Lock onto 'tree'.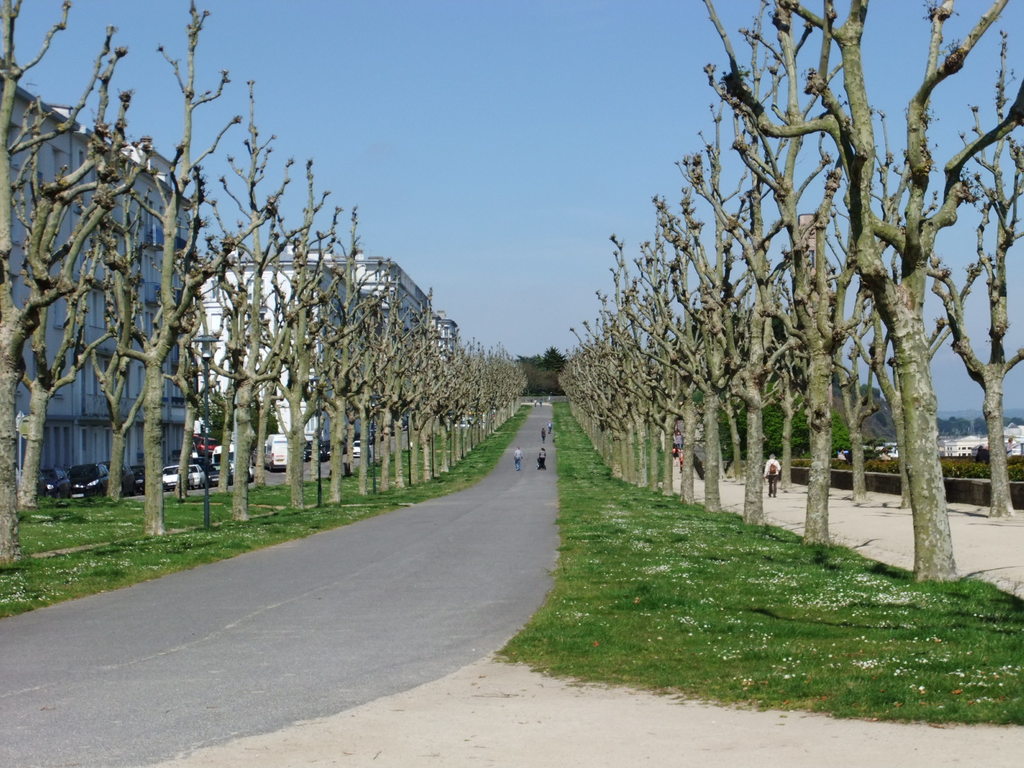
Locked: detection(716, 1, 970, 543).
